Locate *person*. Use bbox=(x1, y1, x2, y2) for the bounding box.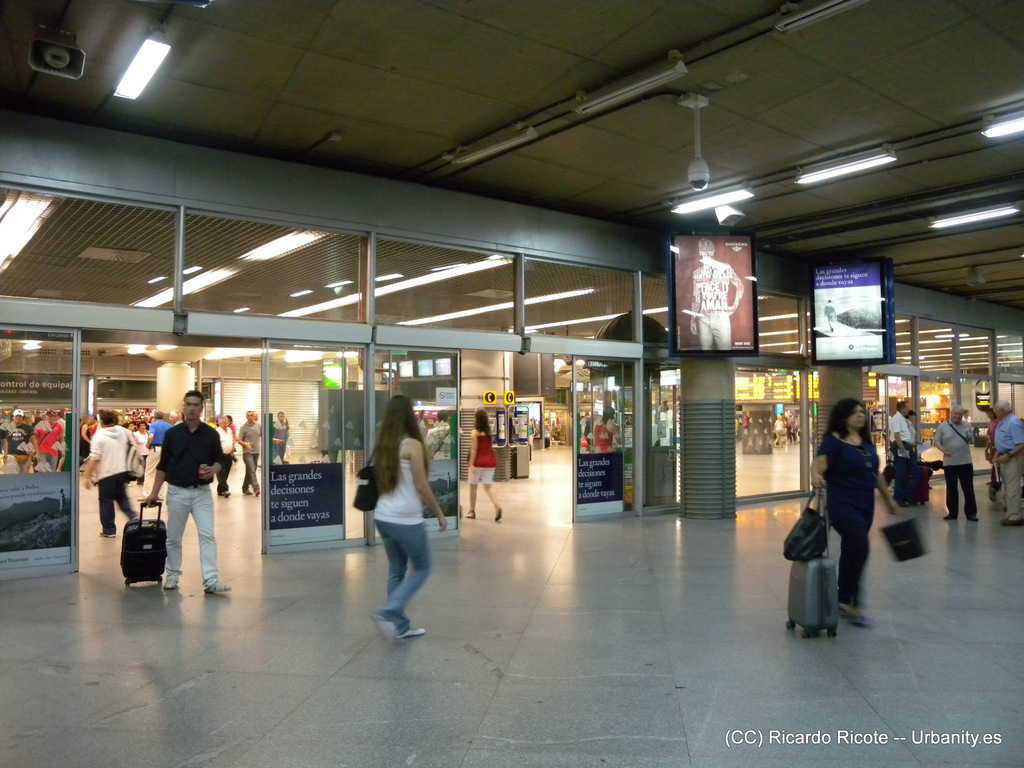
bbox=(804, 394, 903, 627).
